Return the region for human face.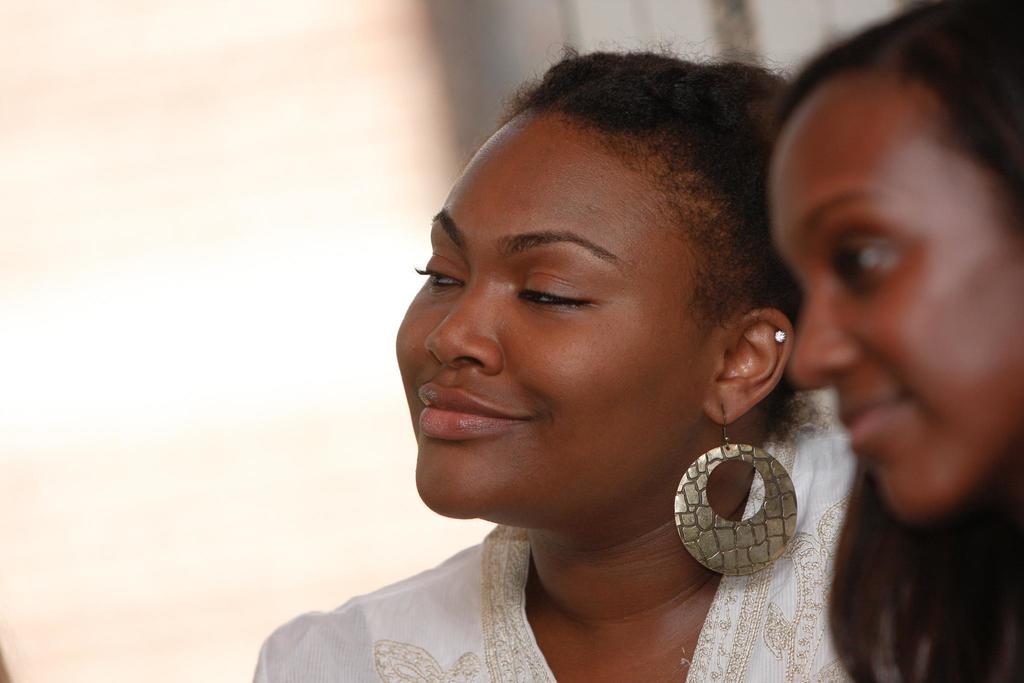
BBox(740, 46, 1017, 525).
